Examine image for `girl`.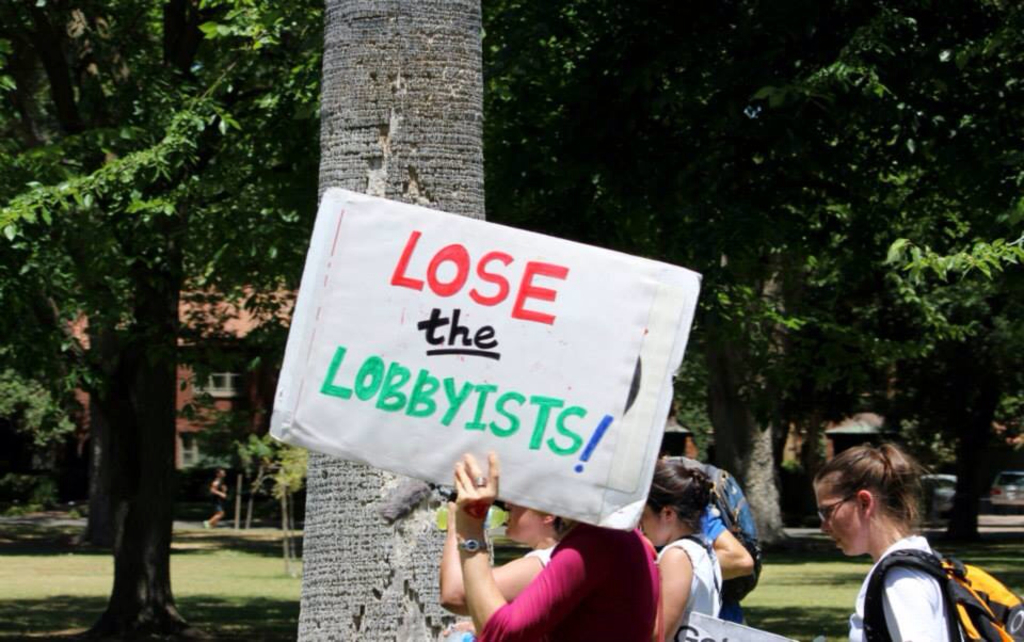
Examination result: crop(428, 493, 566, 629).
